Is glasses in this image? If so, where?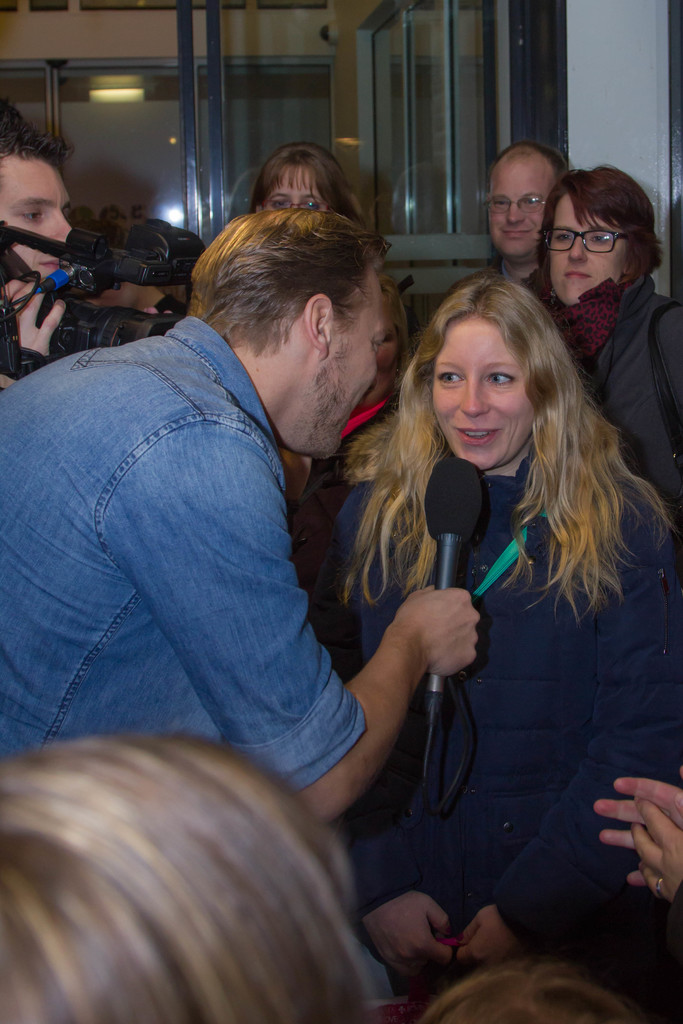
Yes, at bbox(264, 192, 323, 212).
